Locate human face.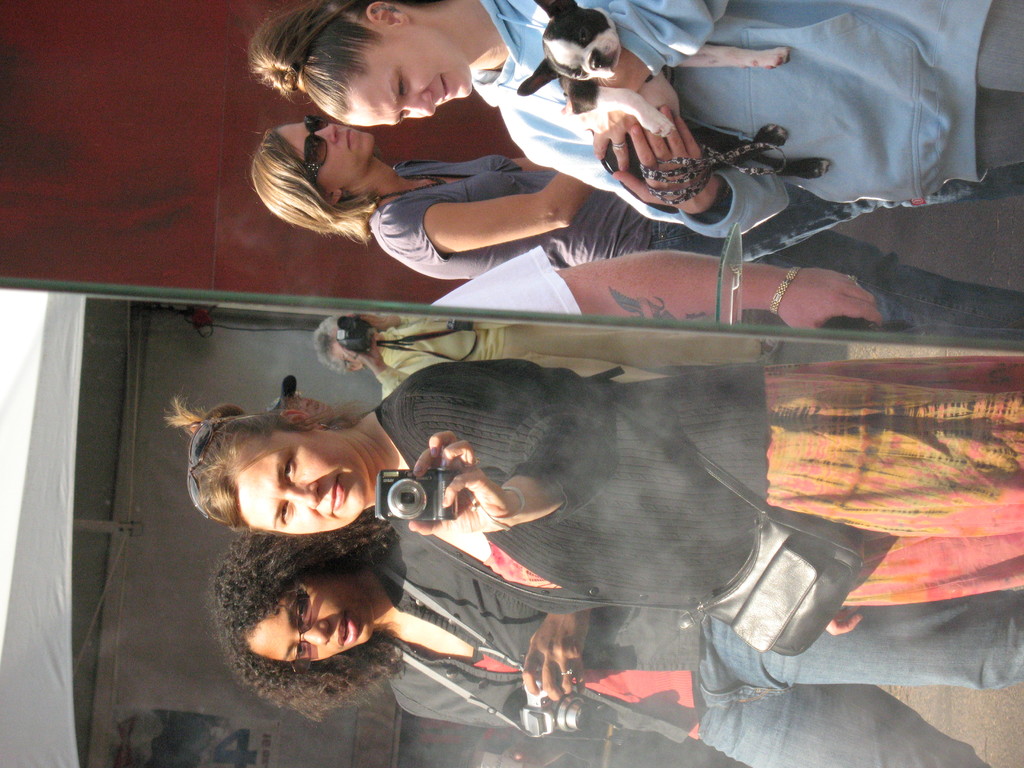
Bounding box: l=244, t=572, r=371, b=660.
